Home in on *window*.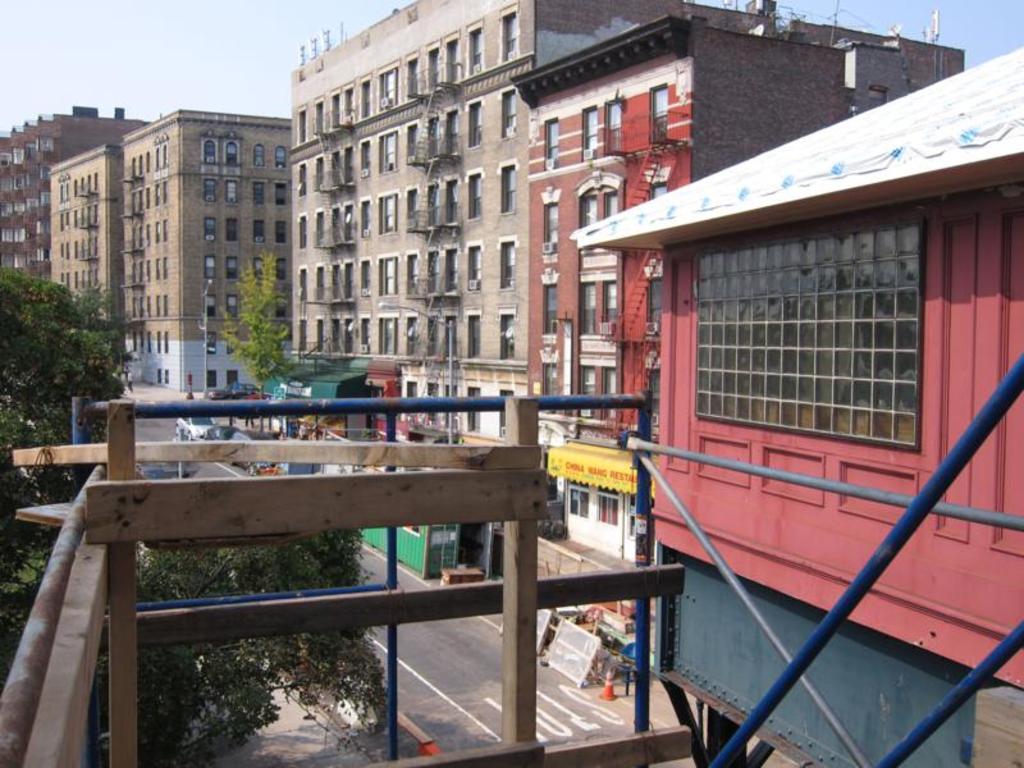
Homed in at region(356, 134, 374, 175).
